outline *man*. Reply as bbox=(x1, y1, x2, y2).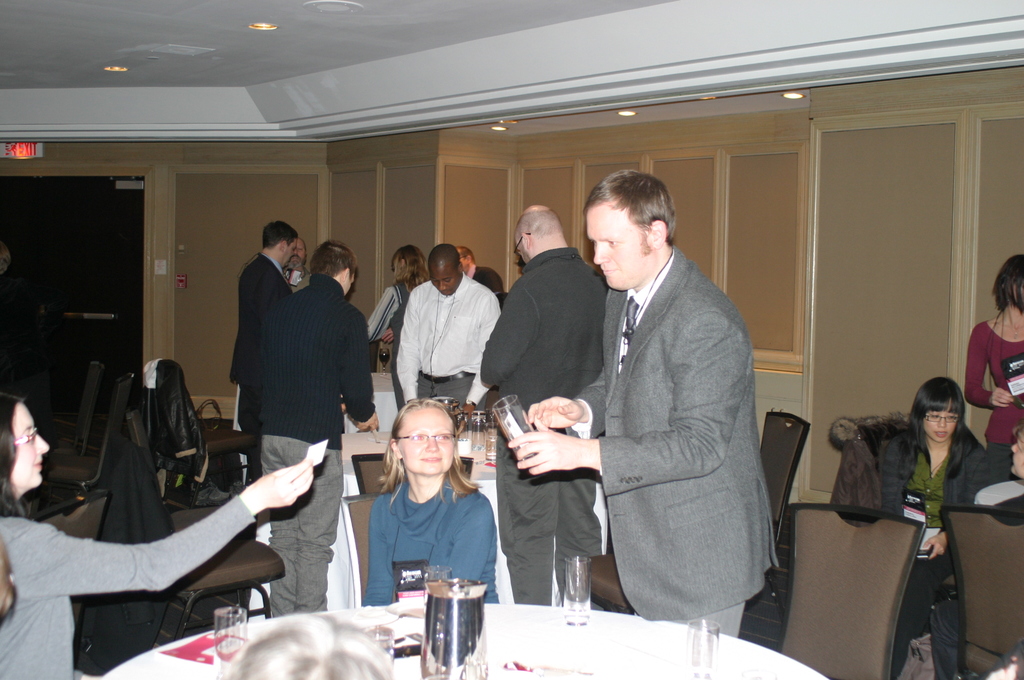
bbox=(229, 219, 295, 476).
